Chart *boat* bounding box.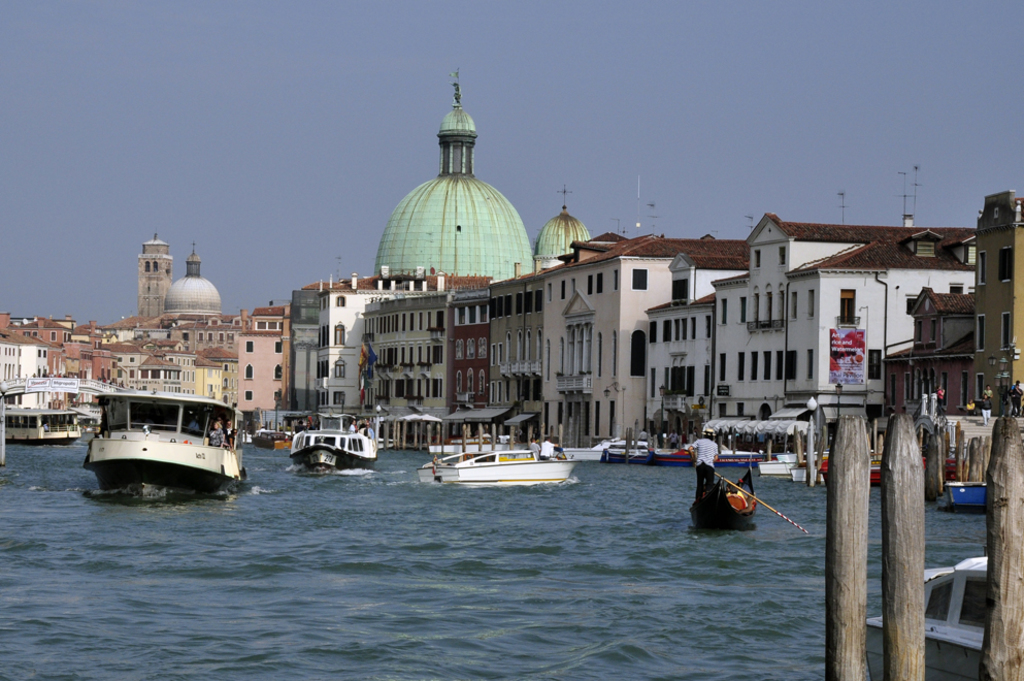
Charted: BBox(8, 407, 77, 447).
